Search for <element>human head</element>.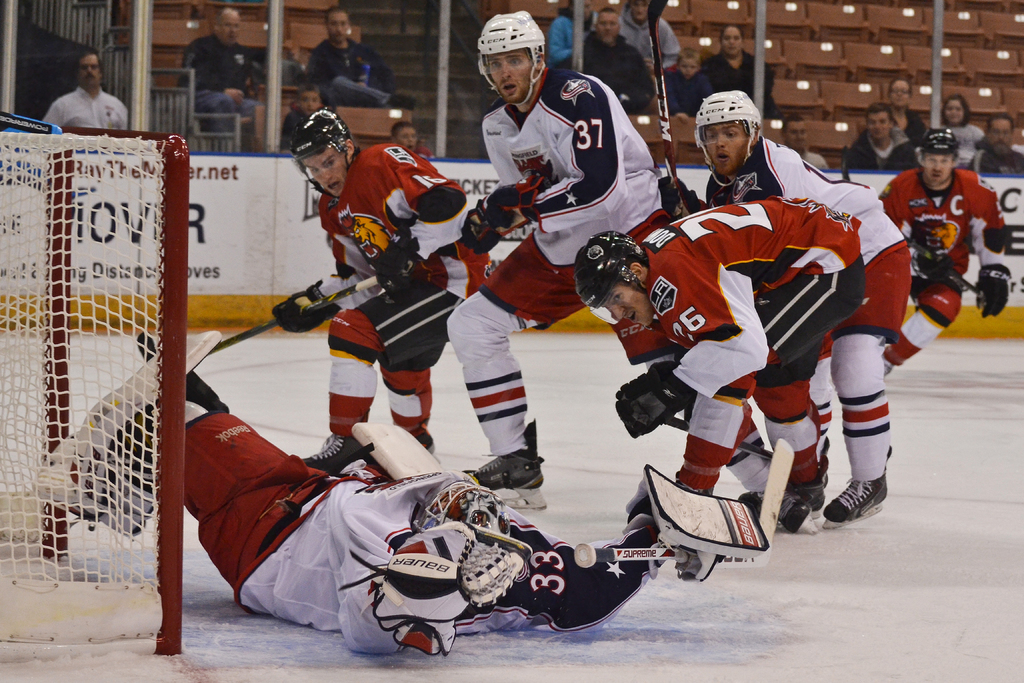
Found at Rect(885, 79, 914, 108).
